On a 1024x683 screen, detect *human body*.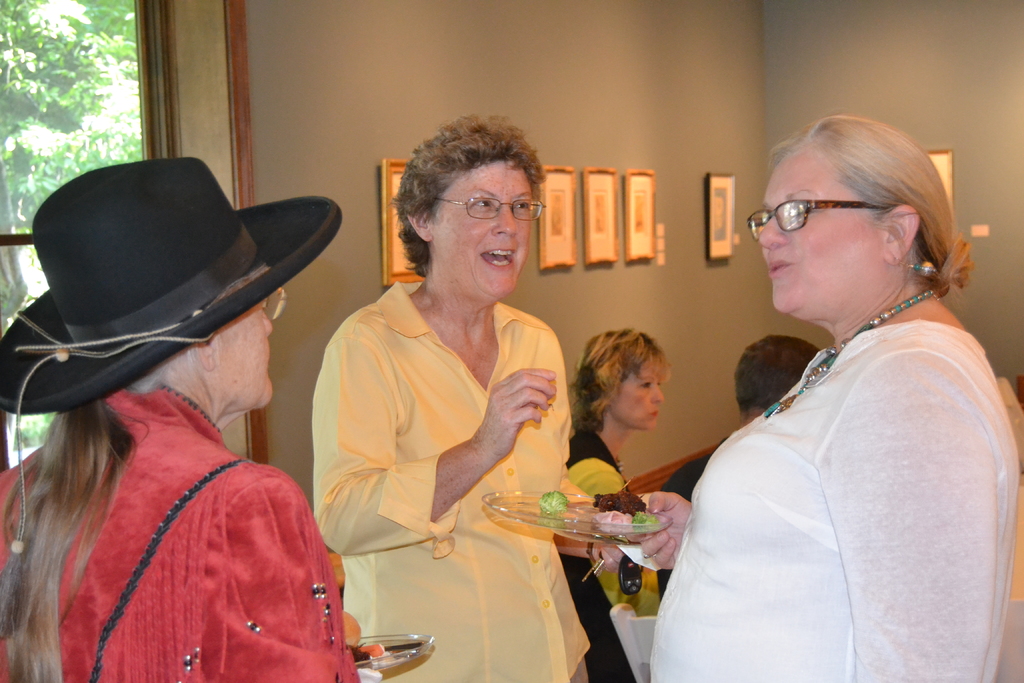
<box>306,171,591,682</box>.
